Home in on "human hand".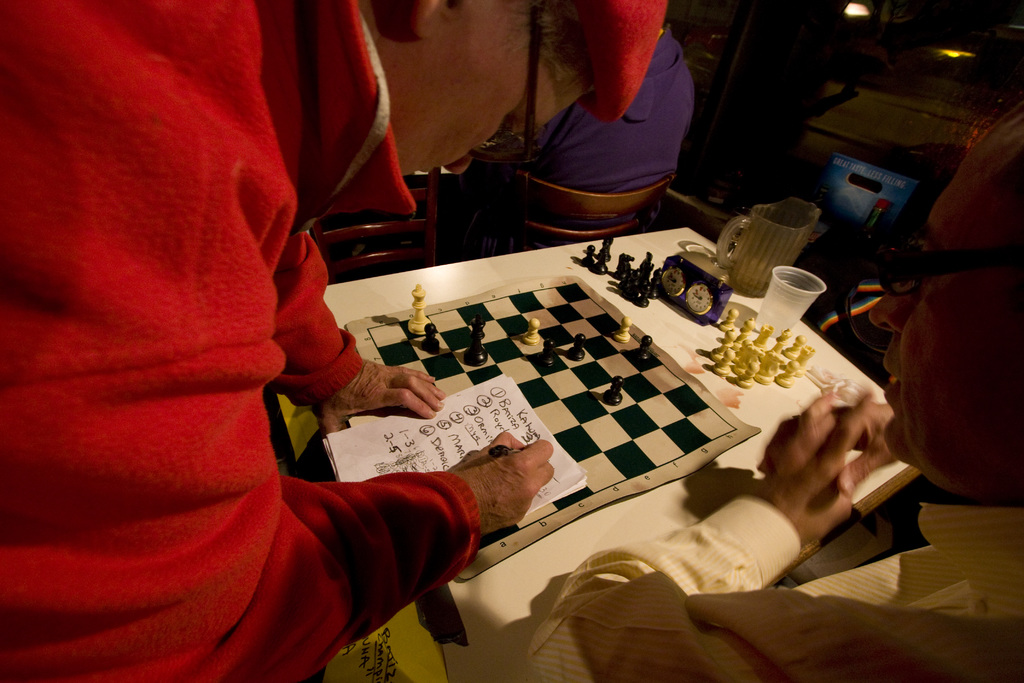
Homed in at rect(762, 407, 904, 502).
